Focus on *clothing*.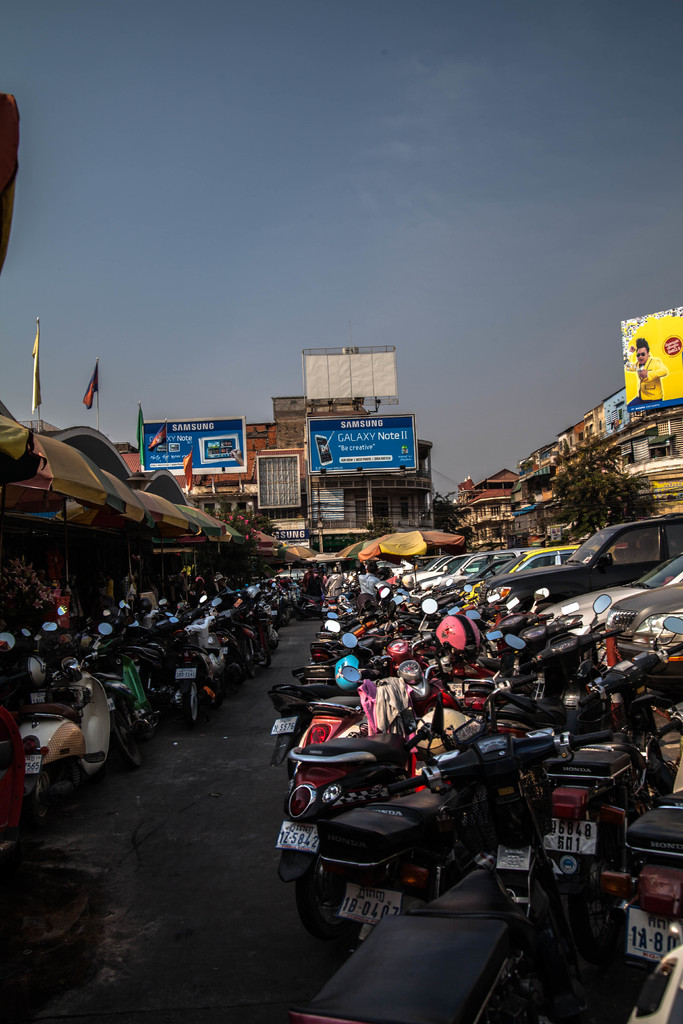
Focused at <box>375,680,410,736</box>.
